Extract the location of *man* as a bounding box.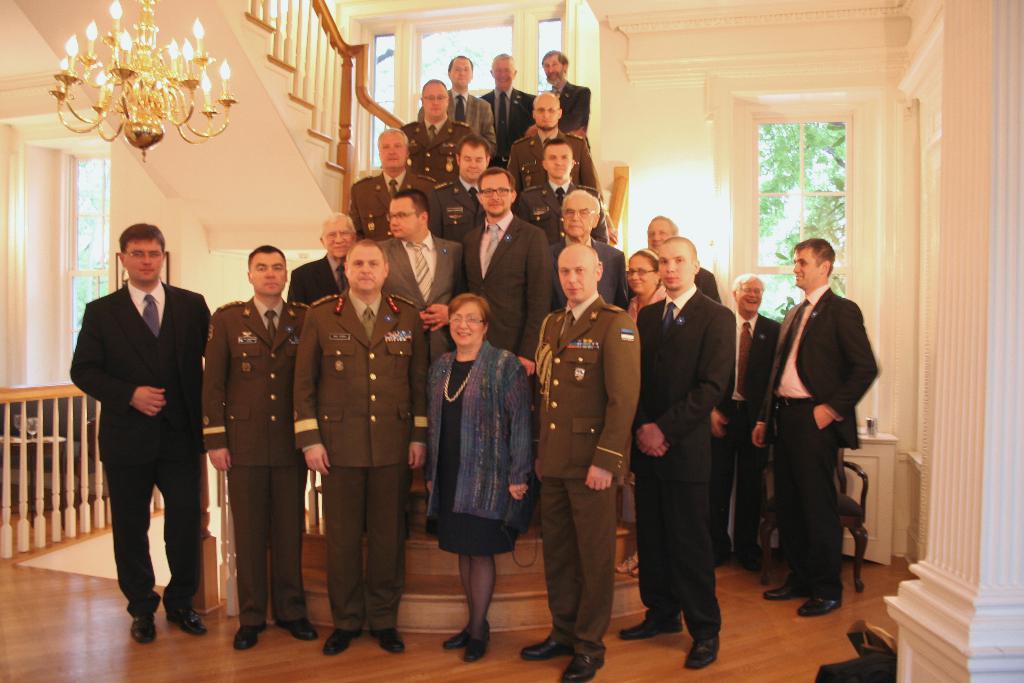
[x1=291, y1=240, x2=428, y2=659].
